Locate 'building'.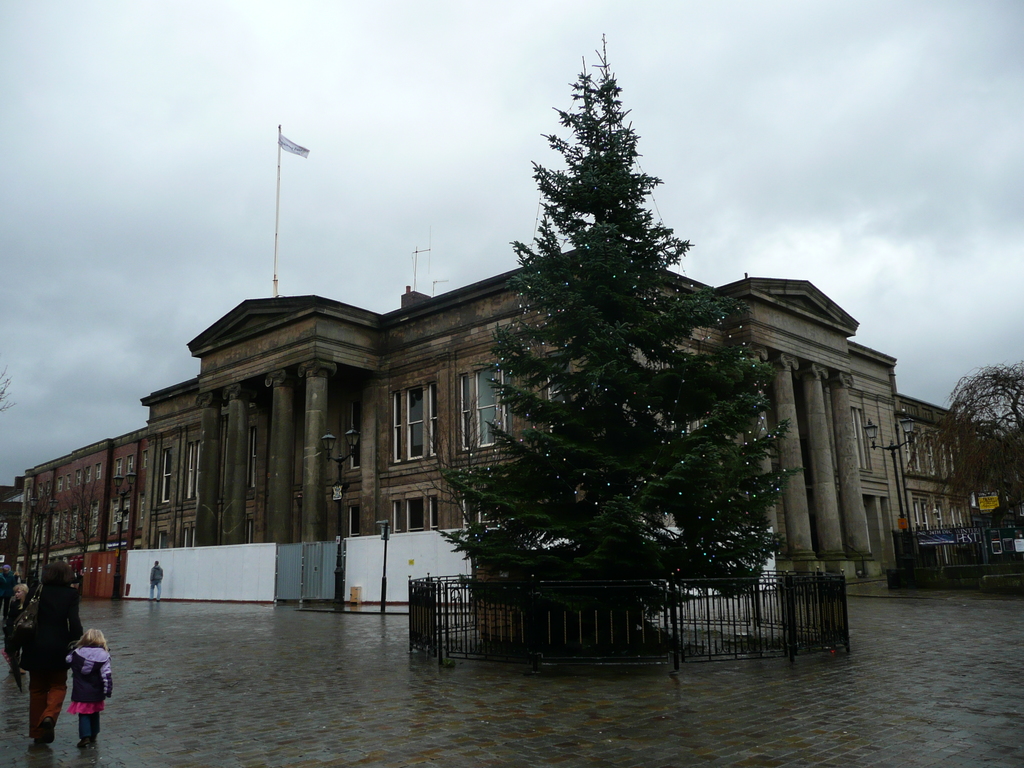
Bounding box: bbox=[0, 502, 22, 575].
